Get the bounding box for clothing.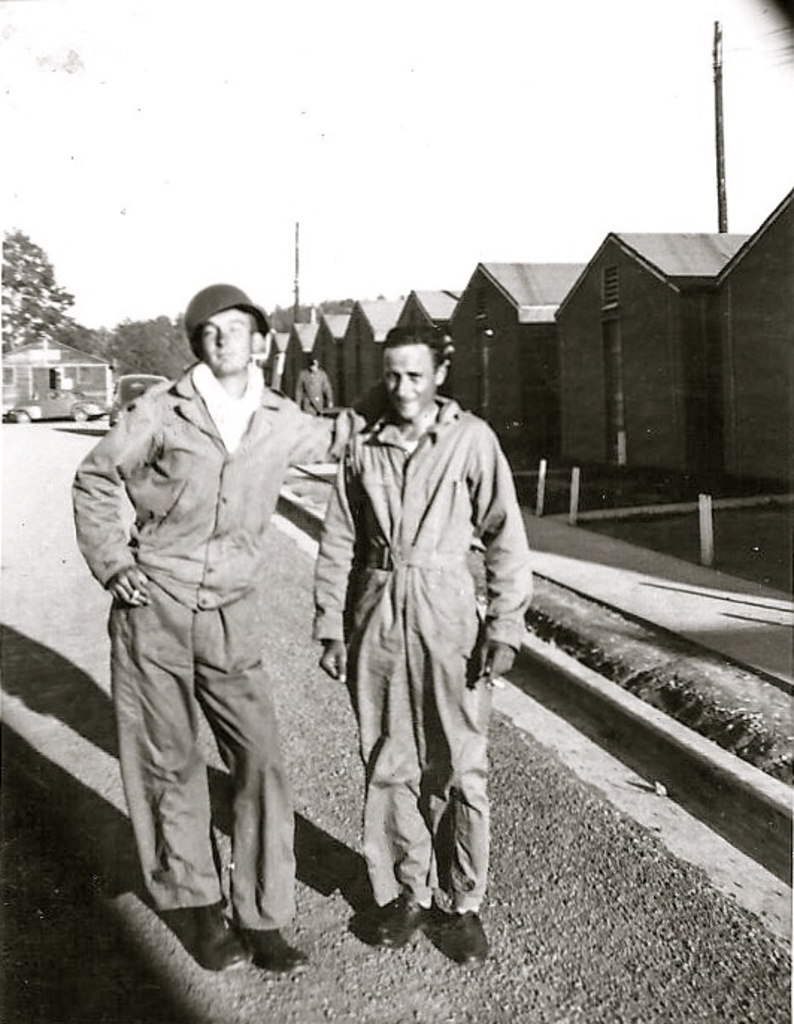
{"left": 70, "top": 367, "right": 360, "bottom": 930}.
